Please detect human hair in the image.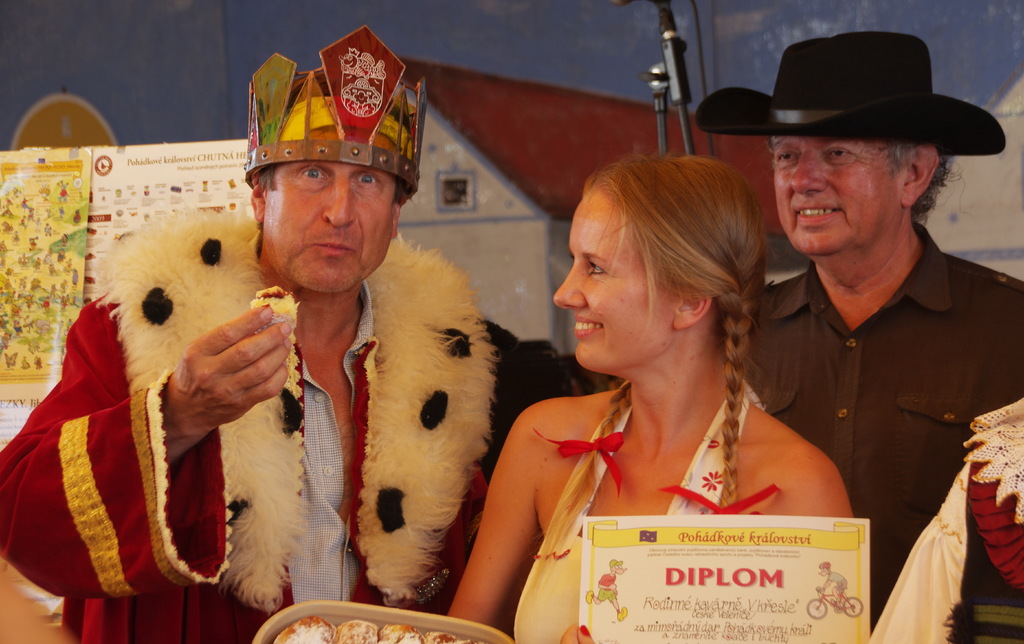
left=765, top=127, right=961, bottom=224.
